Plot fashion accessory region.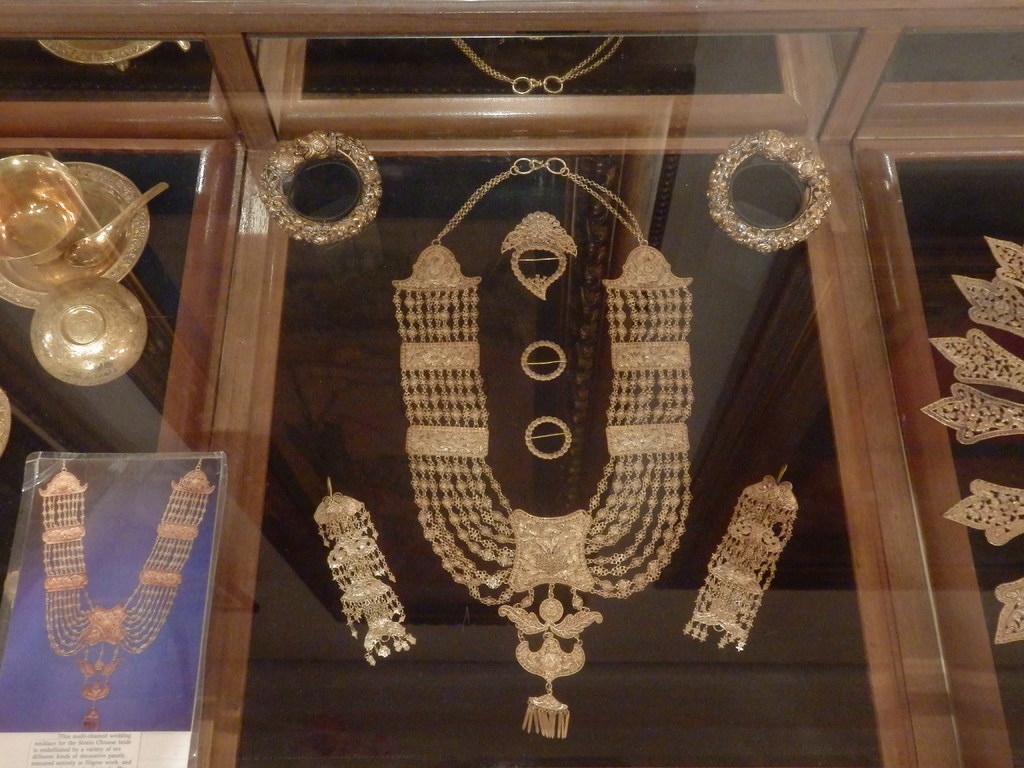
Plotted at (left=452, top=33, right=627, bottom=97).
